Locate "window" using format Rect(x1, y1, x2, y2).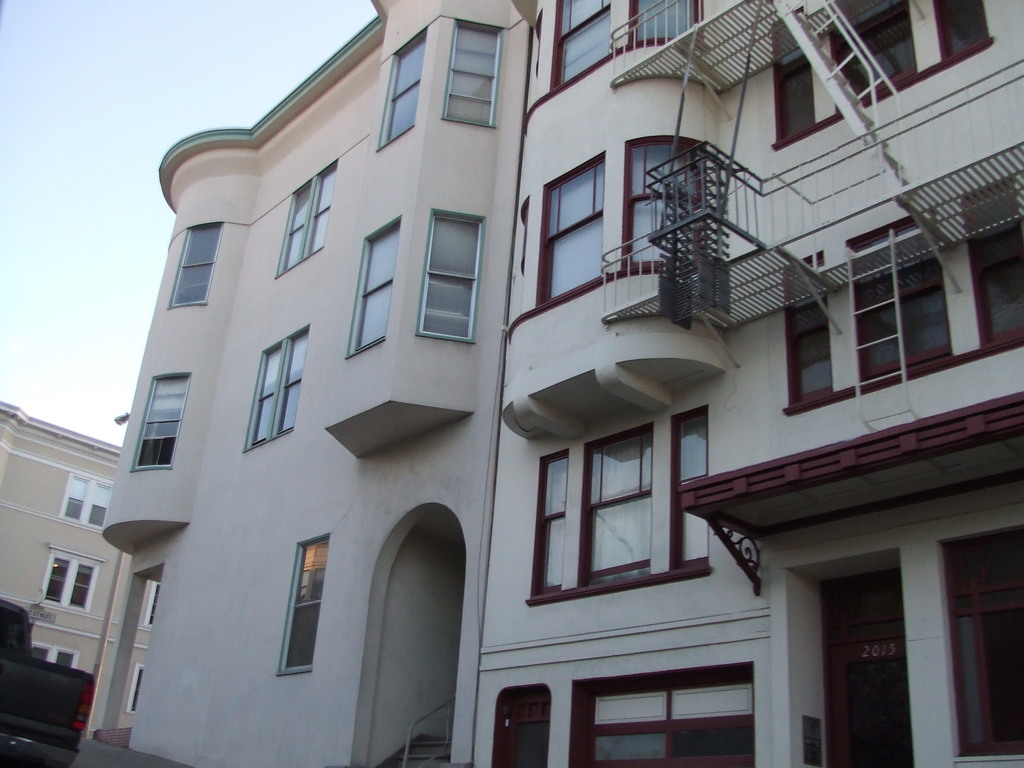
Rect(439, 18, 508, 127).
